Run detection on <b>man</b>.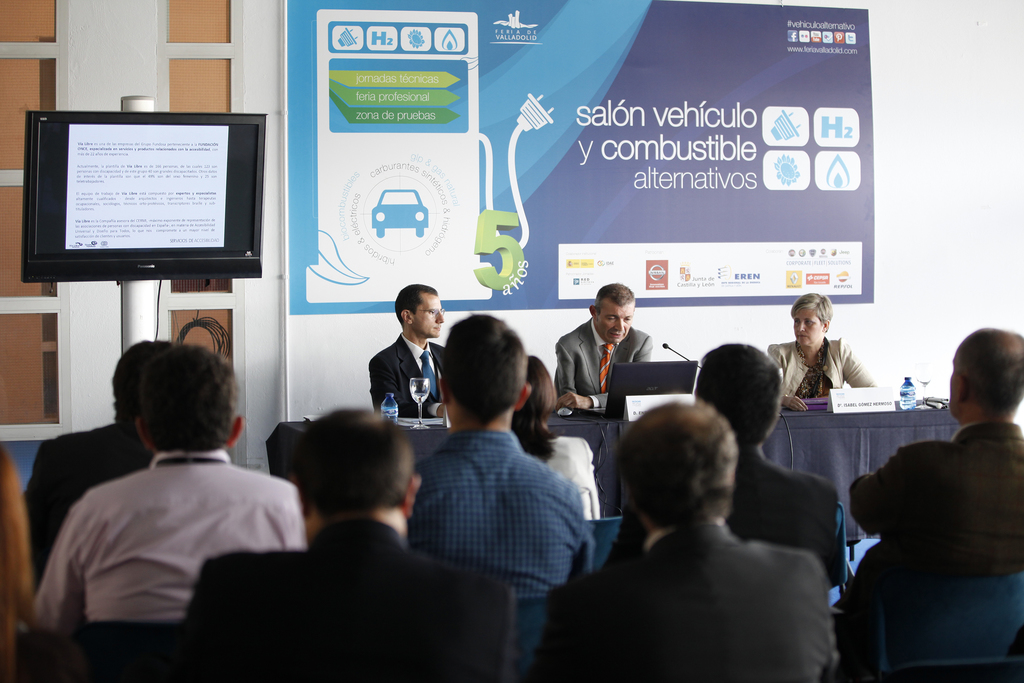
Result: <box>551,279,661,415</box>.
